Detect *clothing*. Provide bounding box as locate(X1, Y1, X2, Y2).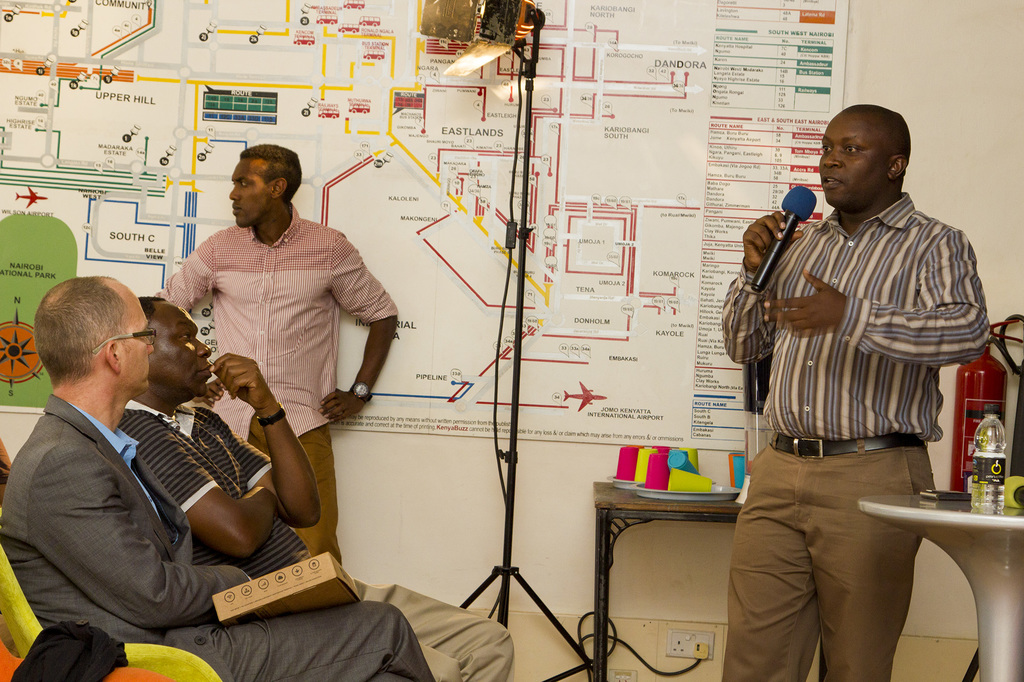
locate(715, 190, 993, 681).
